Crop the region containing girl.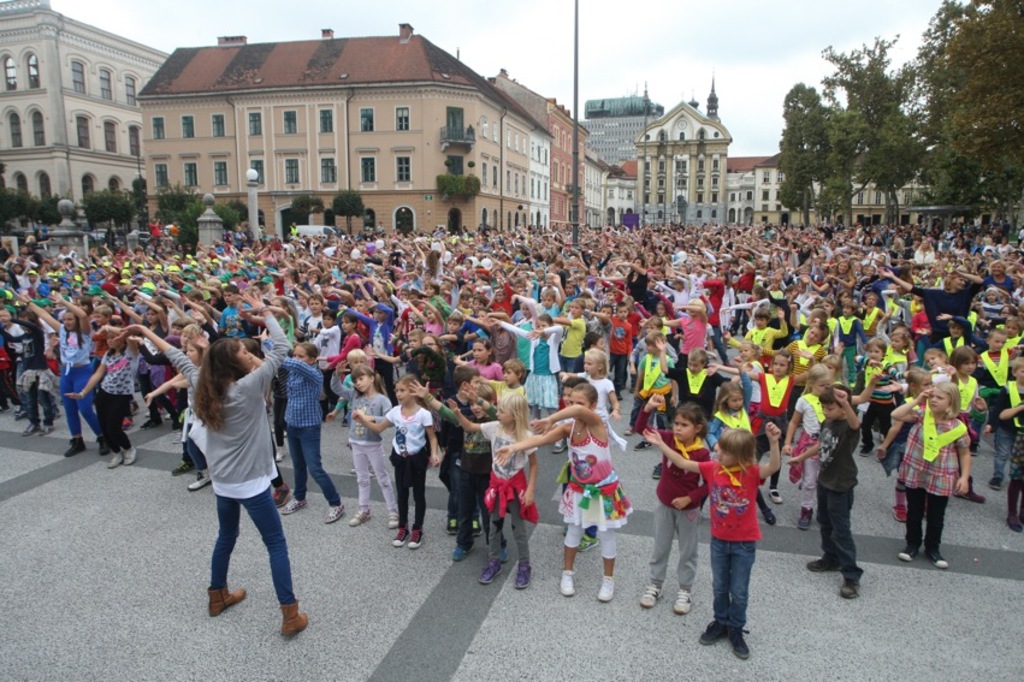
Crop region: bbox(728, 339, 762, 411).
